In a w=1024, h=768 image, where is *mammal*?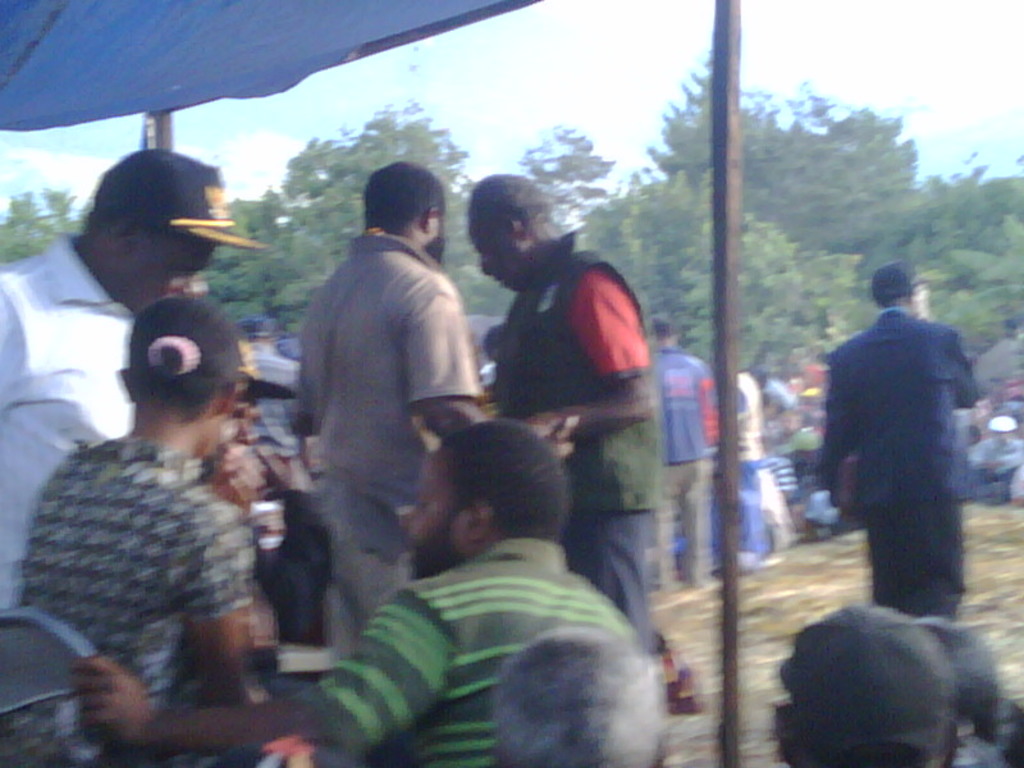
463,169,663,649.
